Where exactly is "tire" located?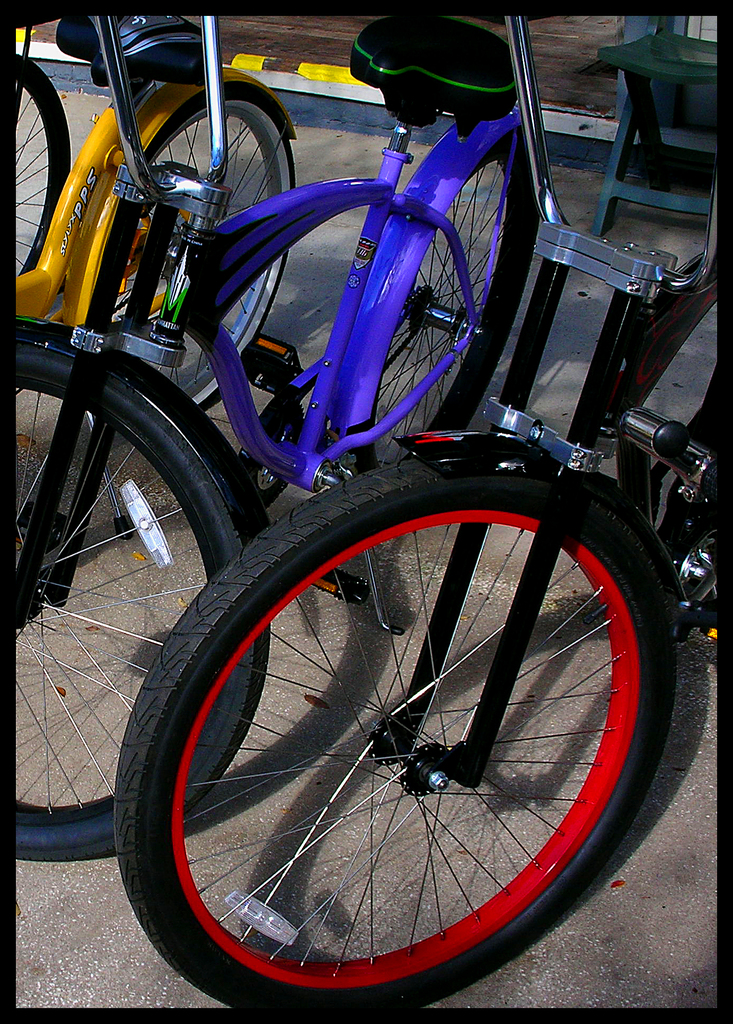
Its bounding box is 108,458,676,1020.
